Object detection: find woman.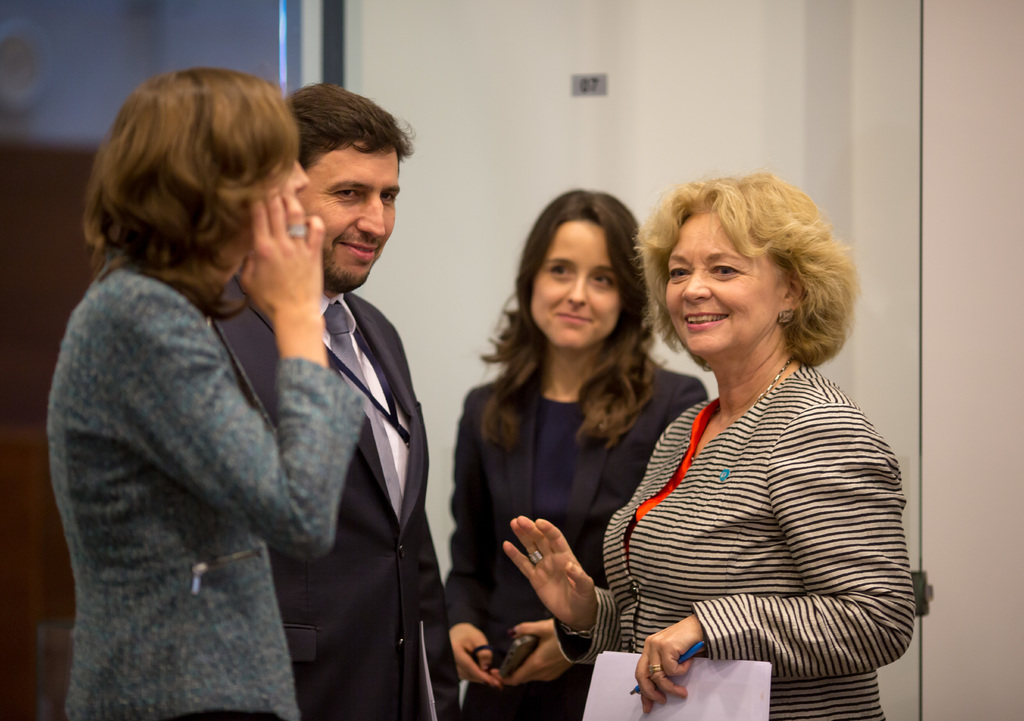
x1=596, y1=162, x2=911, y2=714.
